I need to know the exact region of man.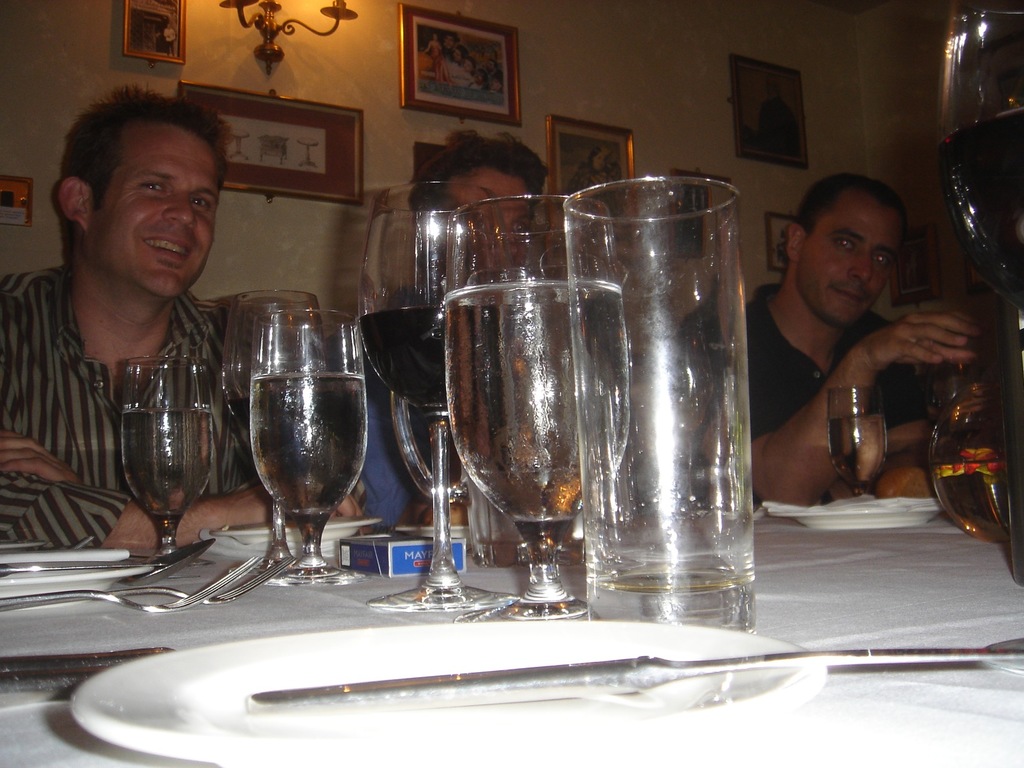
Region: locate(672, 173, 980, 517).
